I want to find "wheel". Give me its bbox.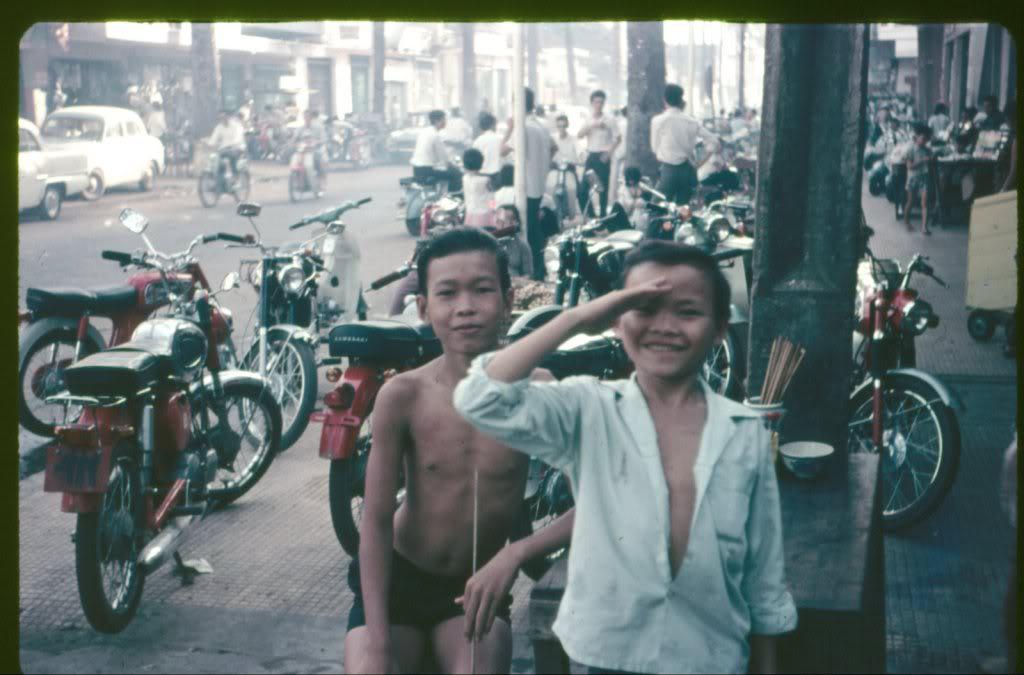
x1=232 y1=169 x2=258 y2=201.
